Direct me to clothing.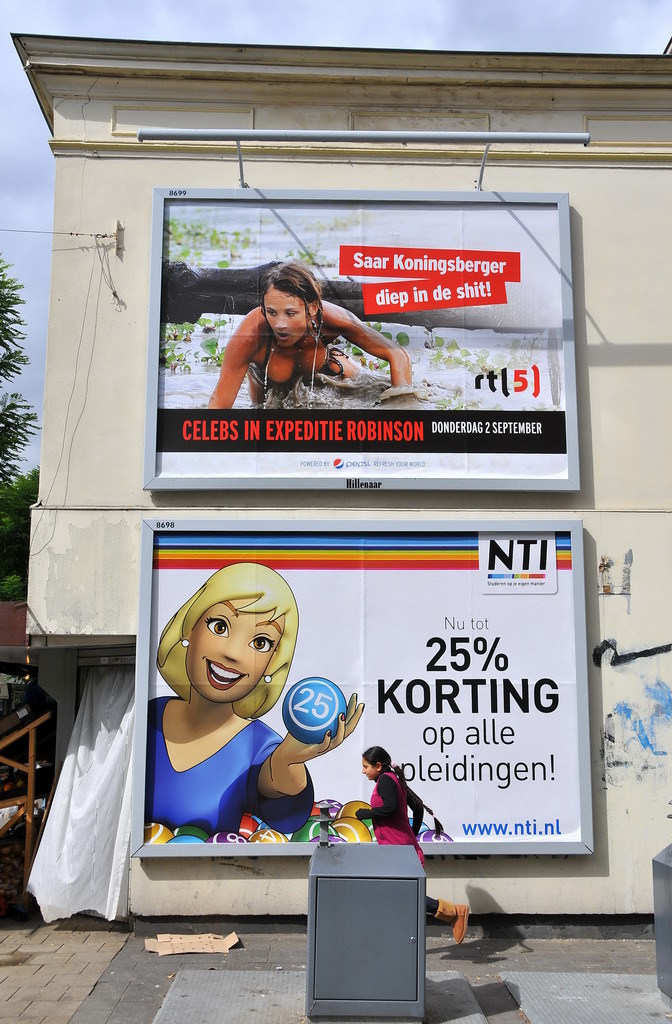
Direction: pyautogui.locateOnScreen(253, 315, 347, 402).
